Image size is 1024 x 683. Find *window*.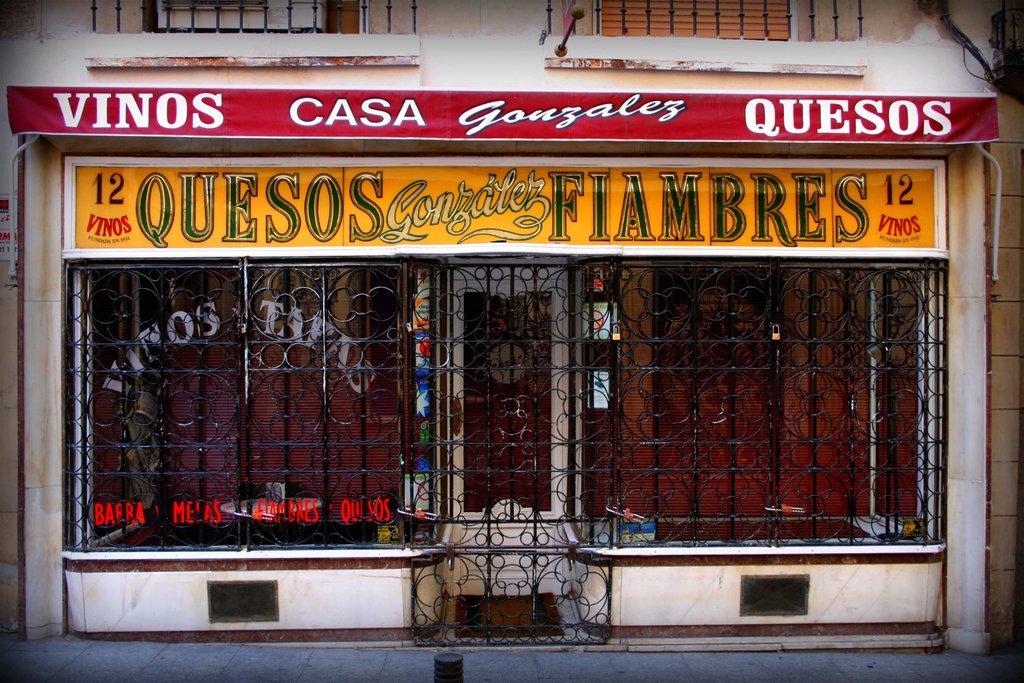
left=561, top=0, right=803, bottom=39.
